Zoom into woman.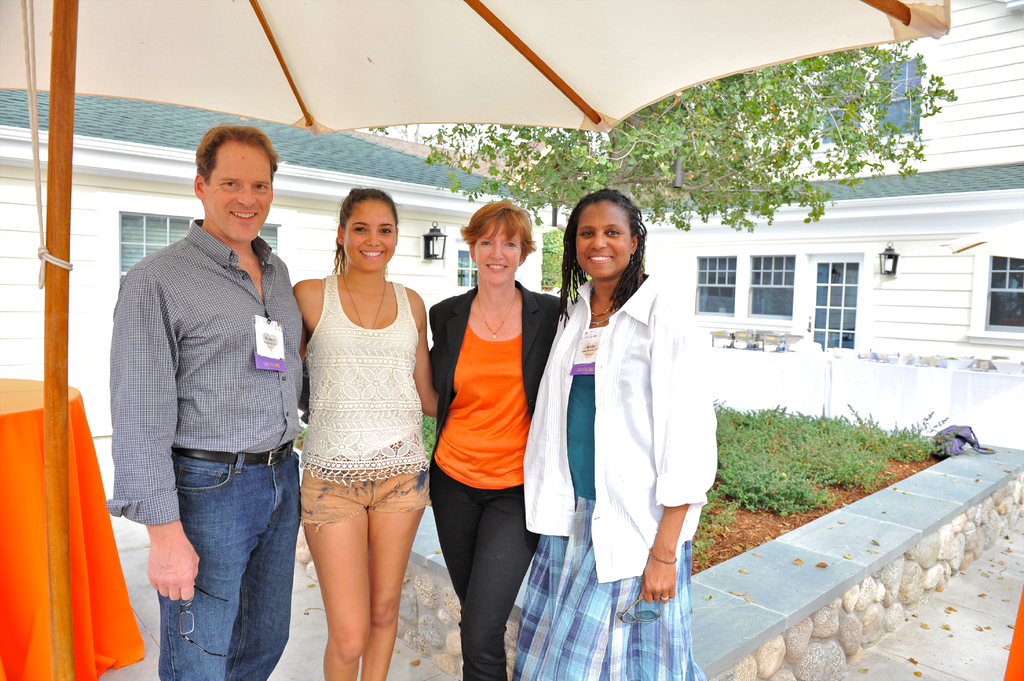
Zoom target: 294 183 442 680.
